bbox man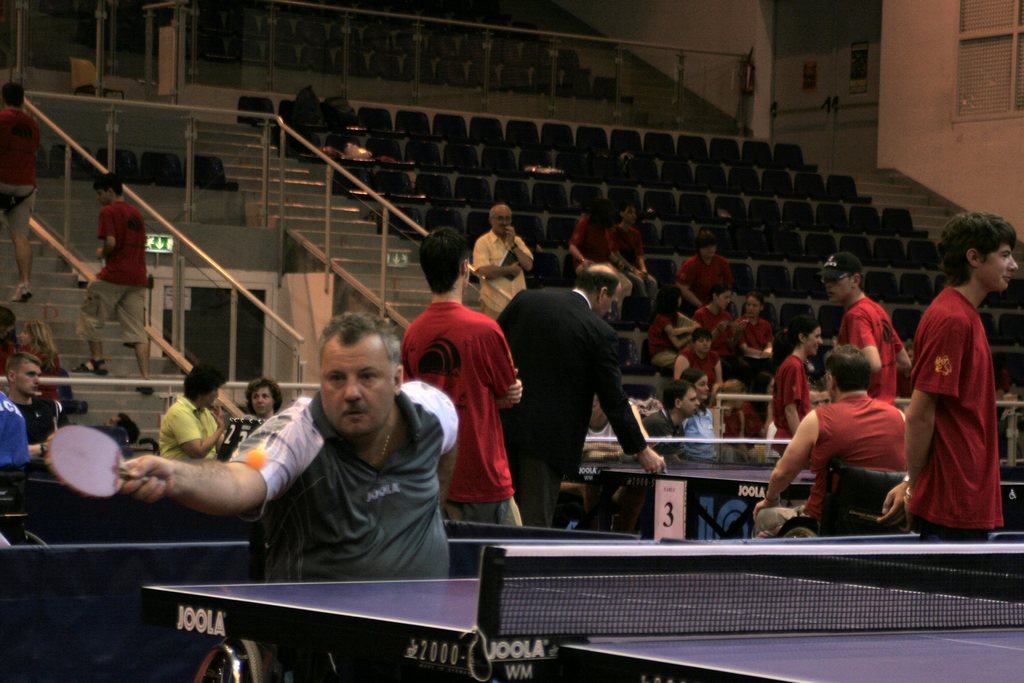
[1, 349, 67, 461]
